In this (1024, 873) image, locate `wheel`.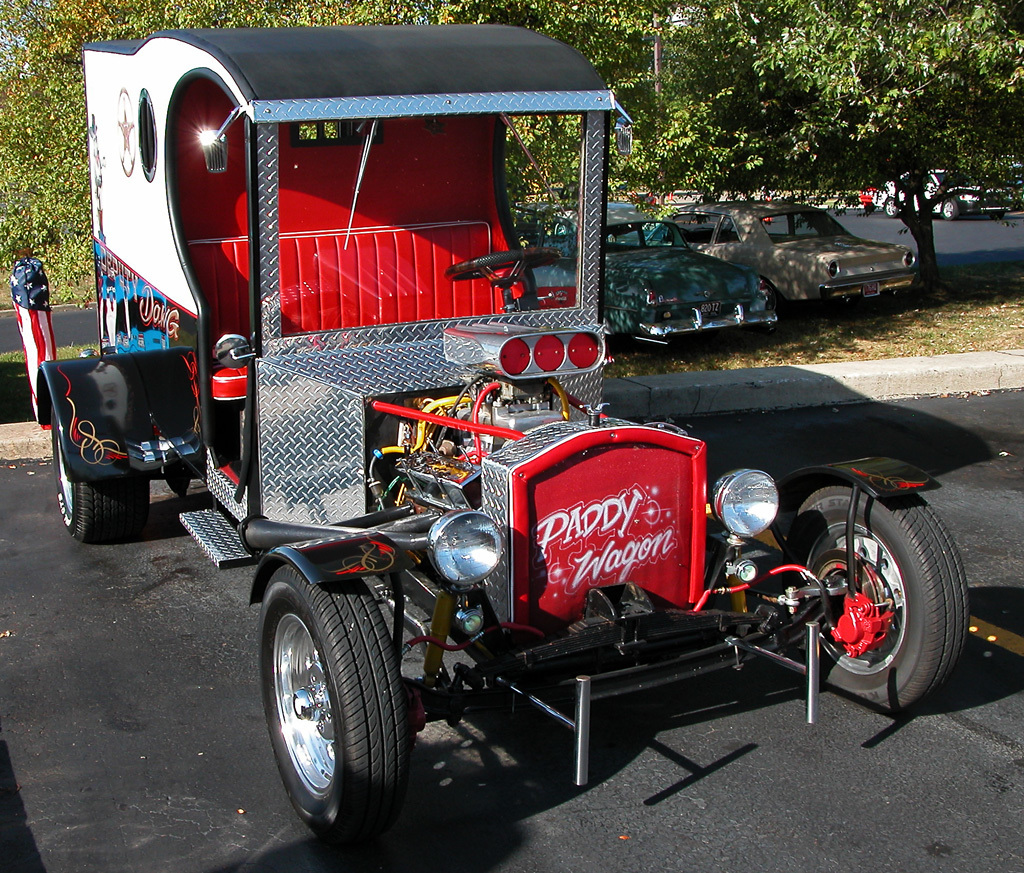
Bounding box: {"left": 882, "top": 196, "right": 895, "bottom": 217}.
